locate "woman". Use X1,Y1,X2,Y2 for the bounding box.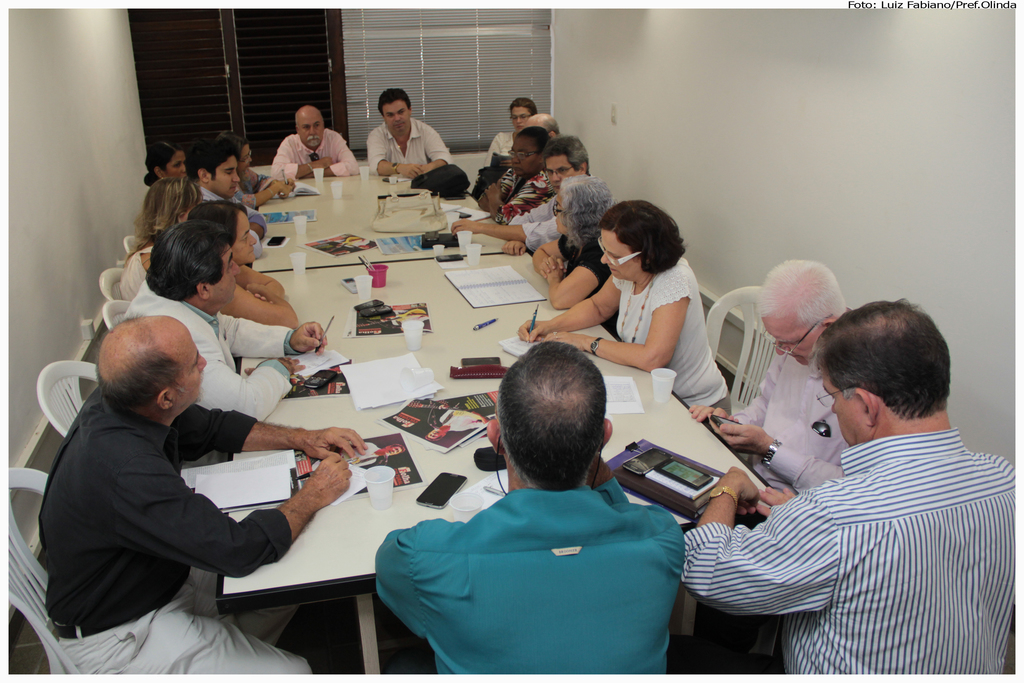
192,202,302,329.
